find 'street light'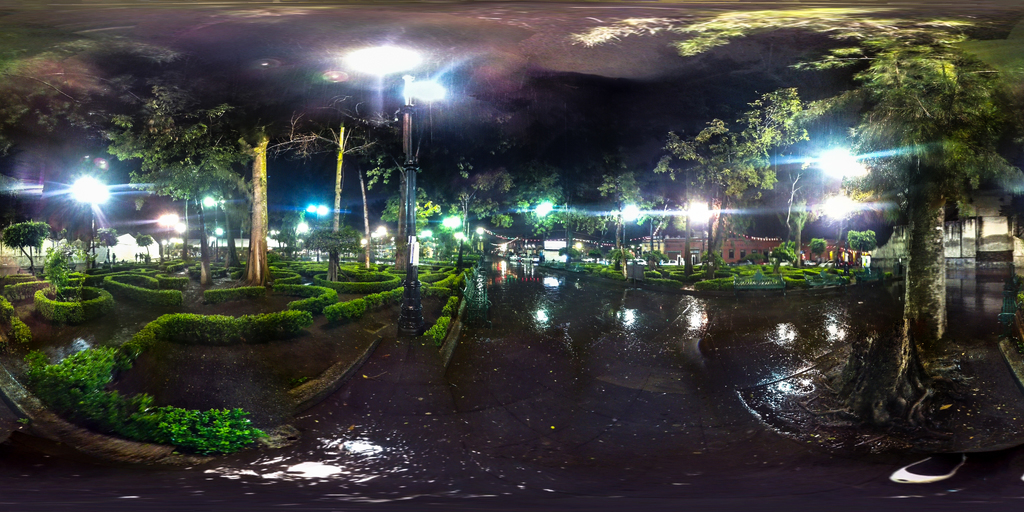
(388,72,452,339)
